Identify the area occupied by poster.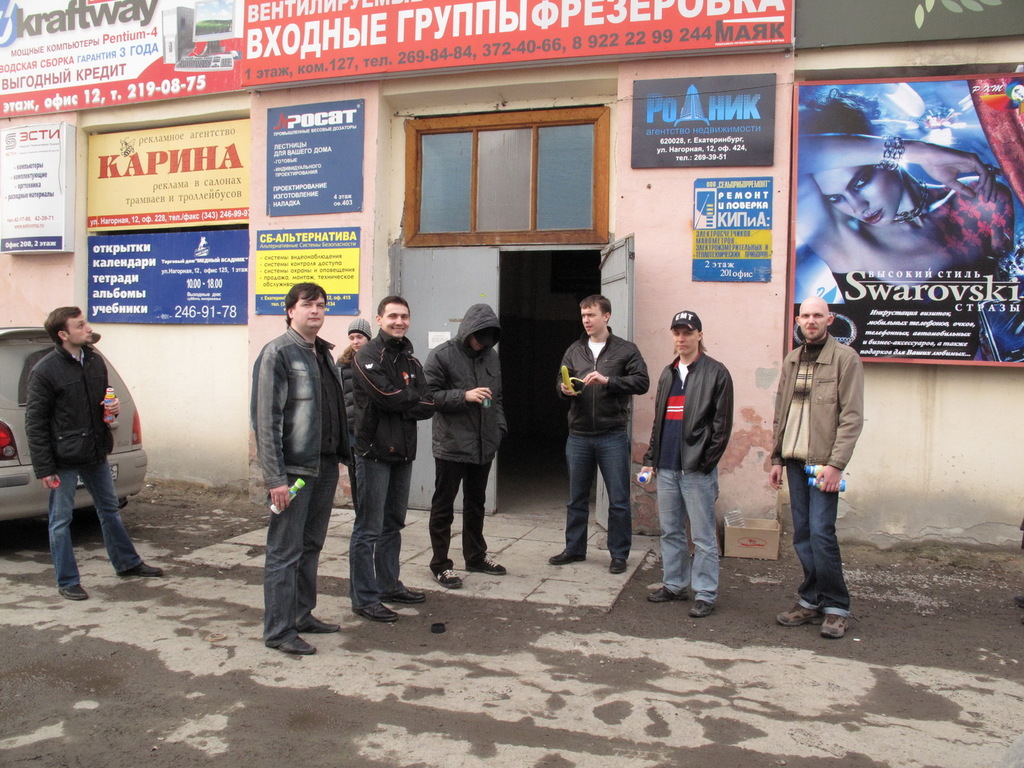
Area: 791:80:1023:371.
